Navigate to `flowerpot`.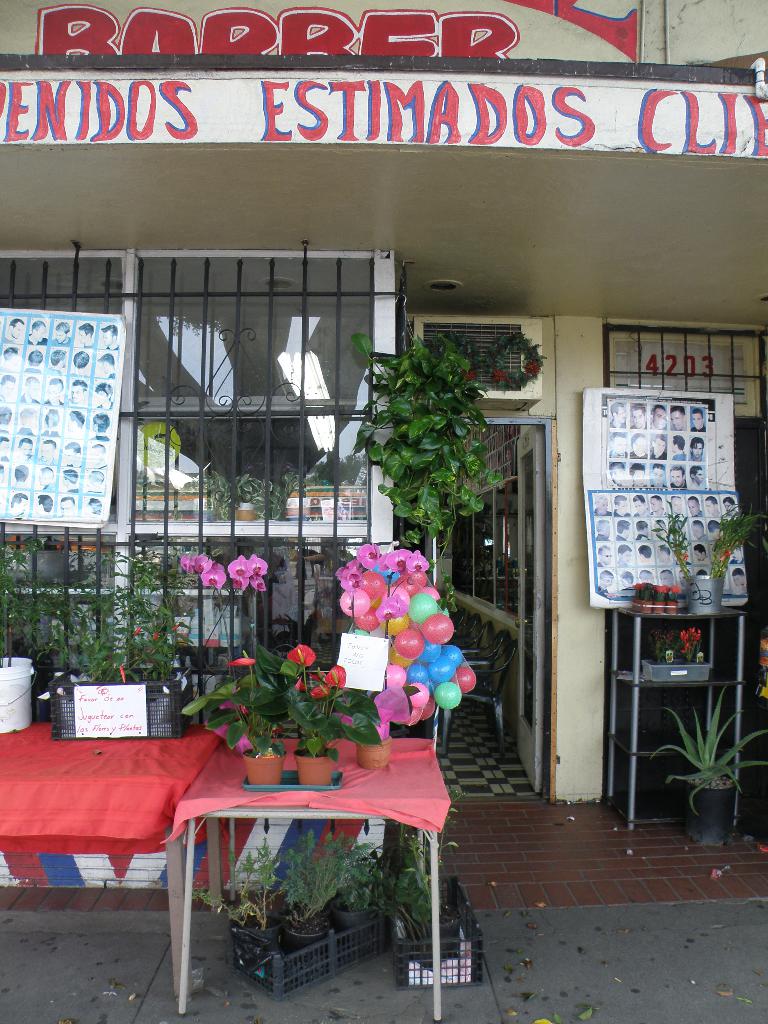
Navigation target: box(356, 737, 396, 772).
